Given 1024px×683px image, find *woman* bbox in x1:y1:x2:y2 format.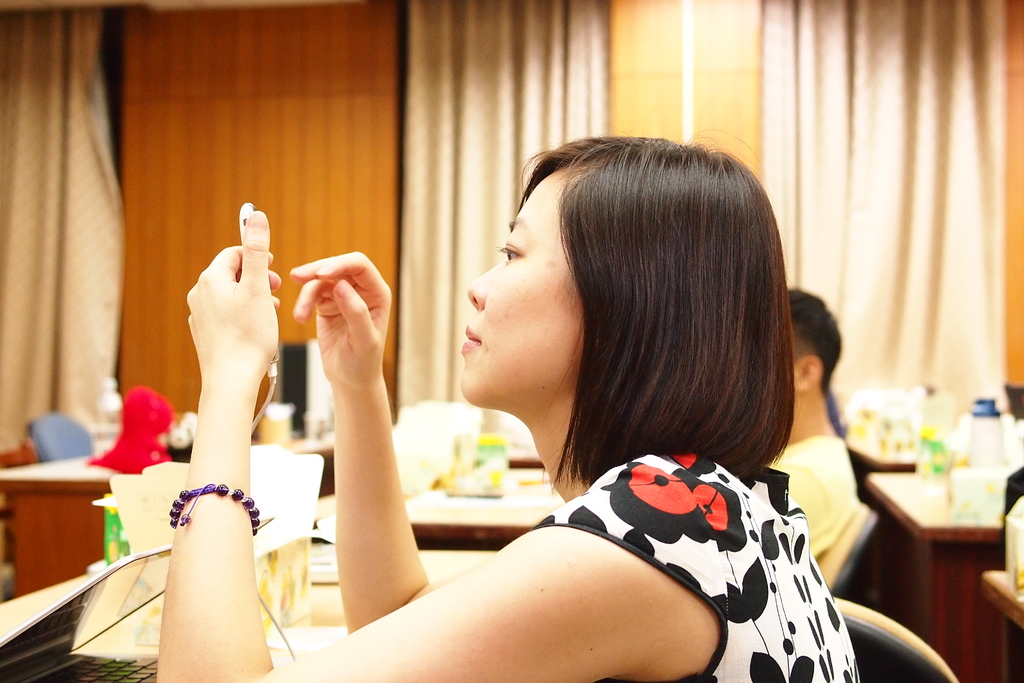
156:169:839:638.
